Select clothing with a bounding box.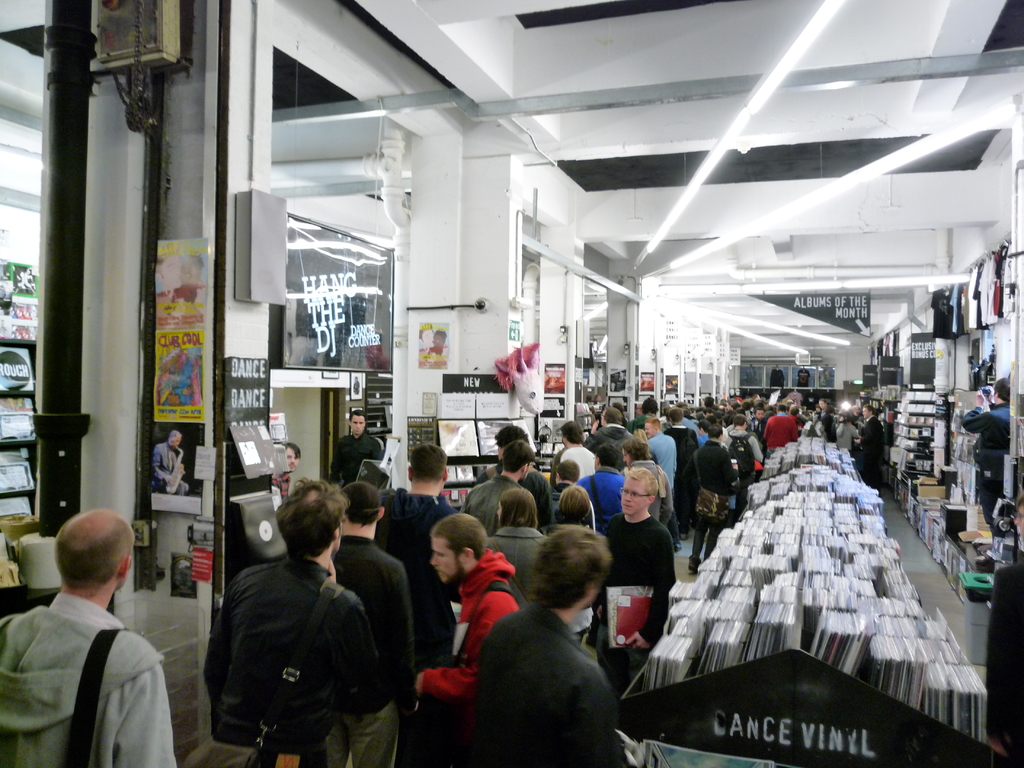
(722,428,762,505).
